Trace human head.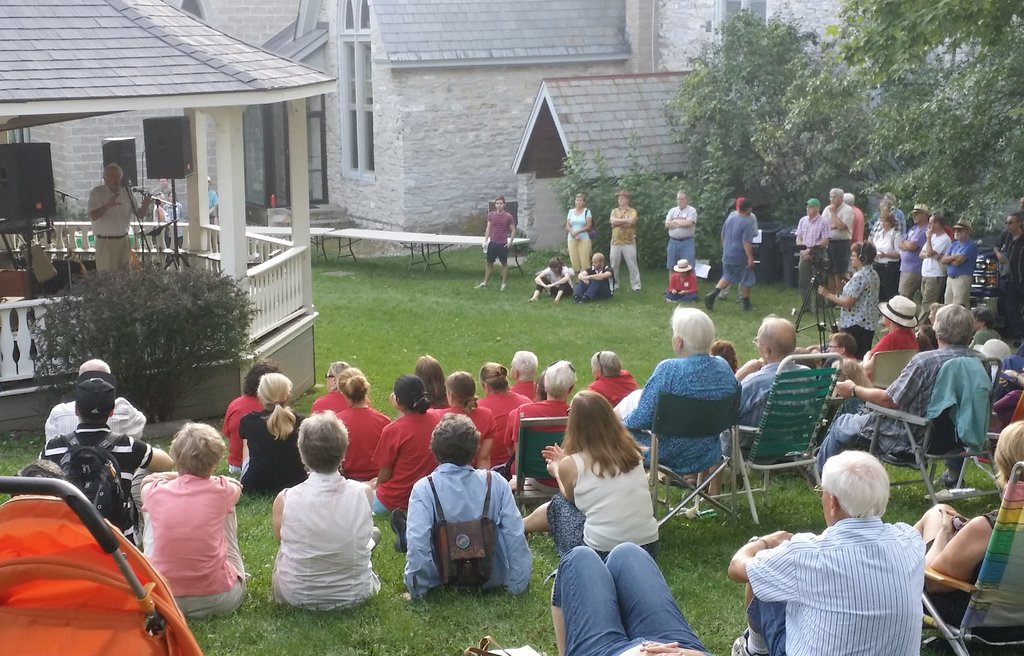
Traced to [1006,210,1022,236].
